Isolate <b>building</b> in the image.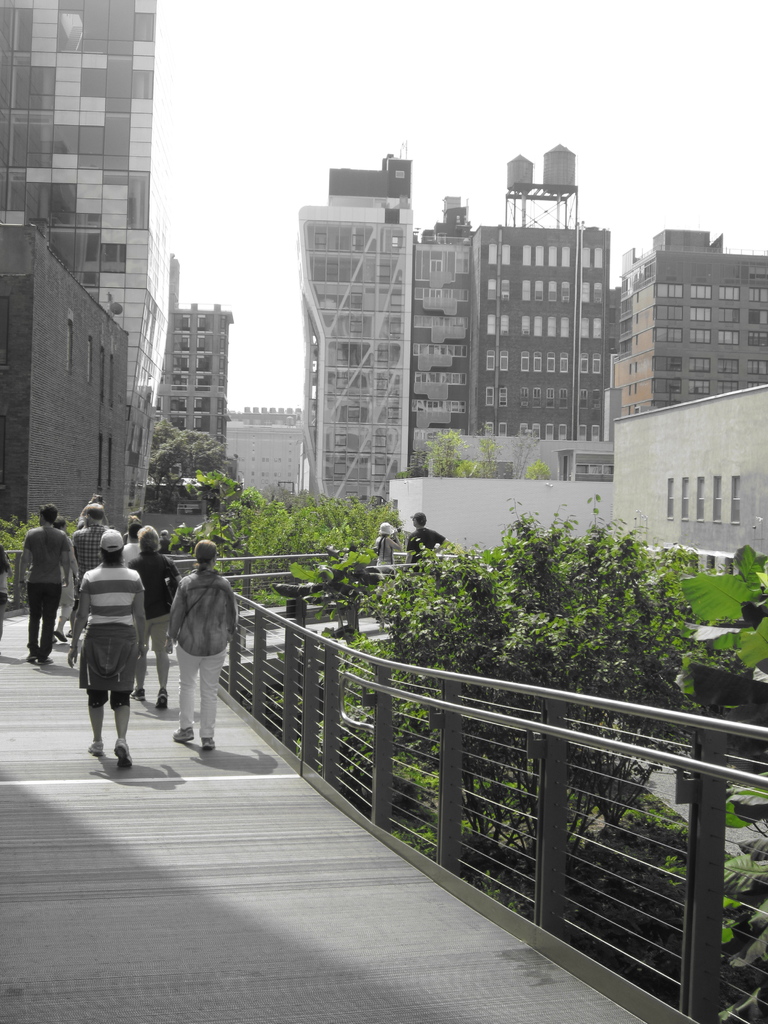
Isolated region: pyautogui.locateOnScreen(225, 424, 303, 492).
